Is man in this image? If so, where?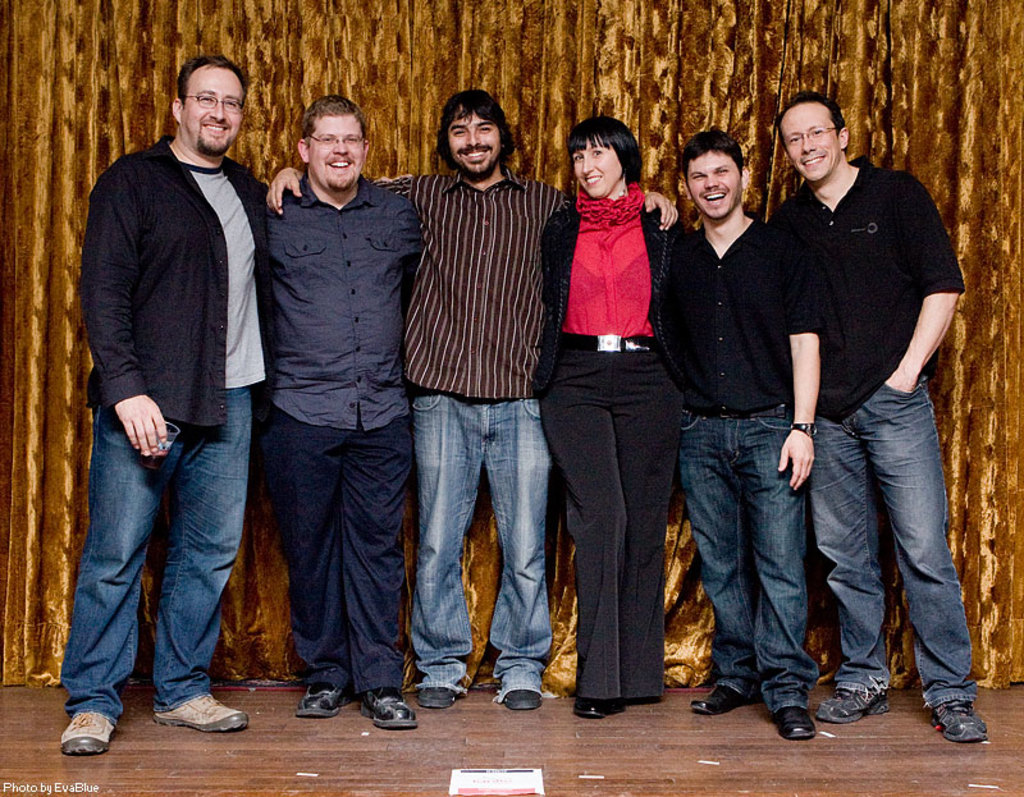
Yes, at region(266, 88, 677, 713).
